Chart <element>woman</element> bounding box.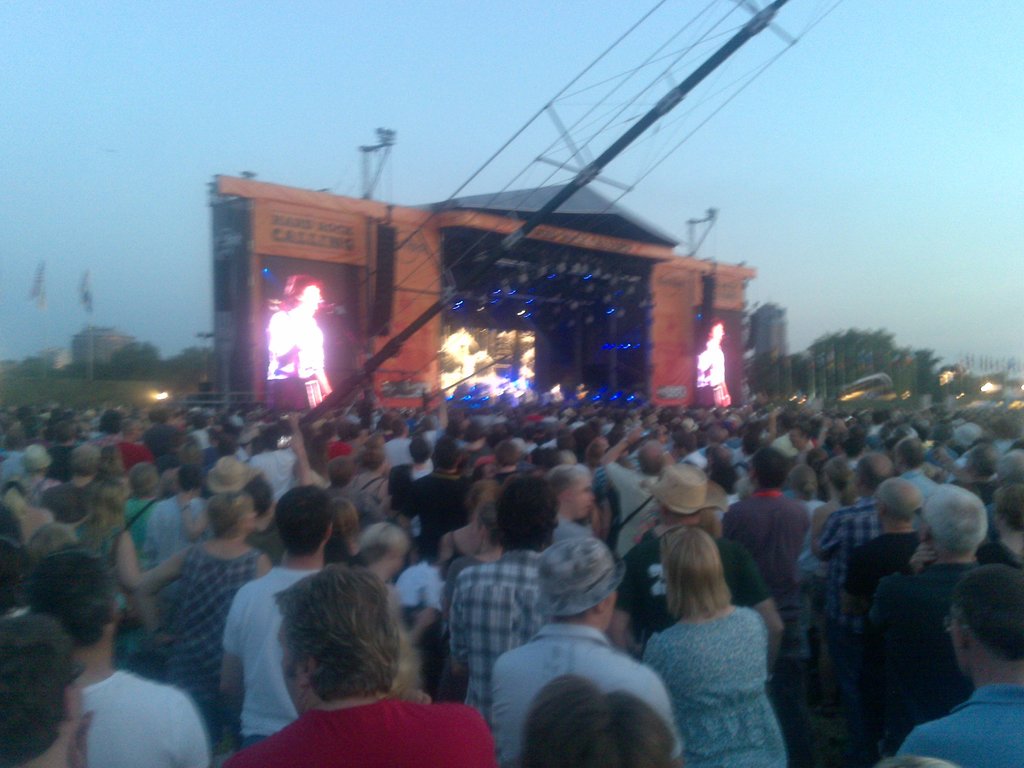
Charted: 768, 463, 832, 725.
